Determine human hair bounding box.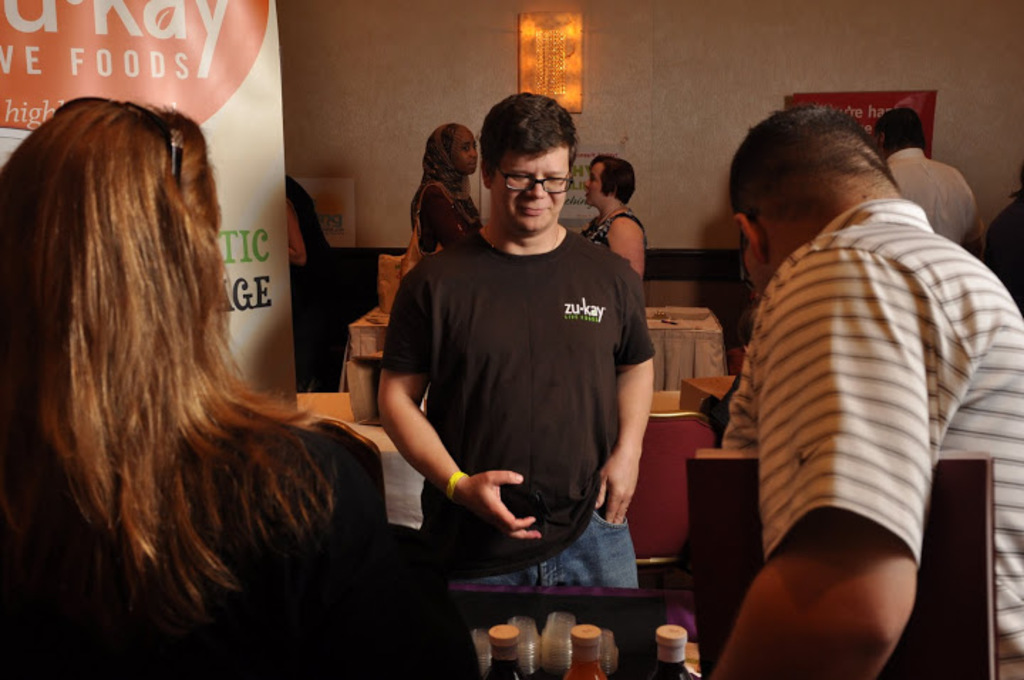
Determined: Rect(6, 119, 437, 673).
